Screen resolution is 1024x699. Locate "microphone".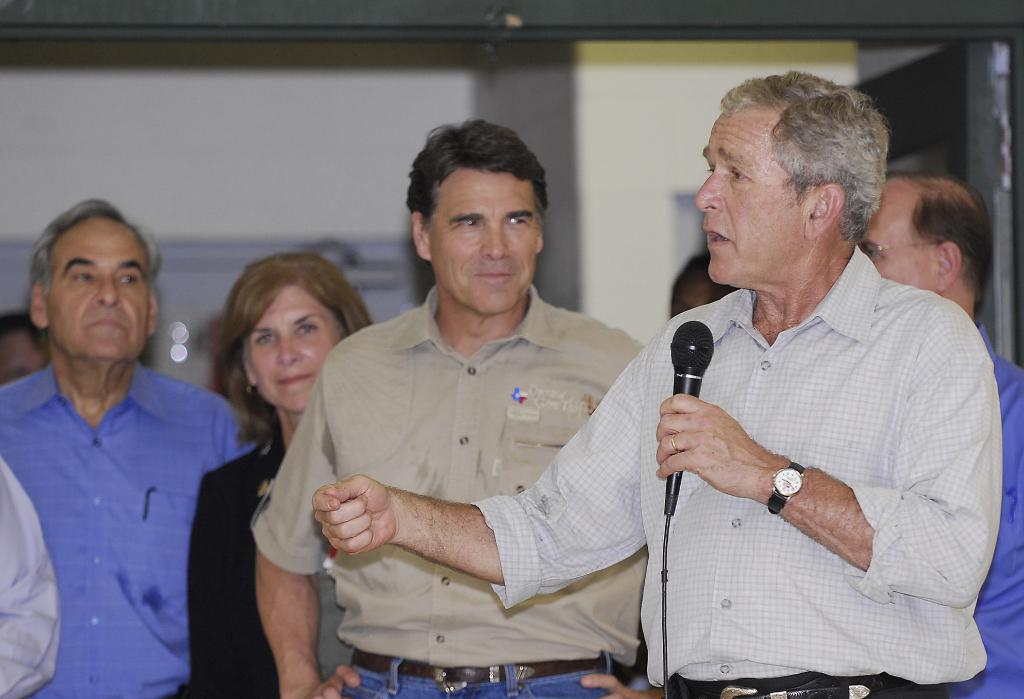
(666,320,715,513).
